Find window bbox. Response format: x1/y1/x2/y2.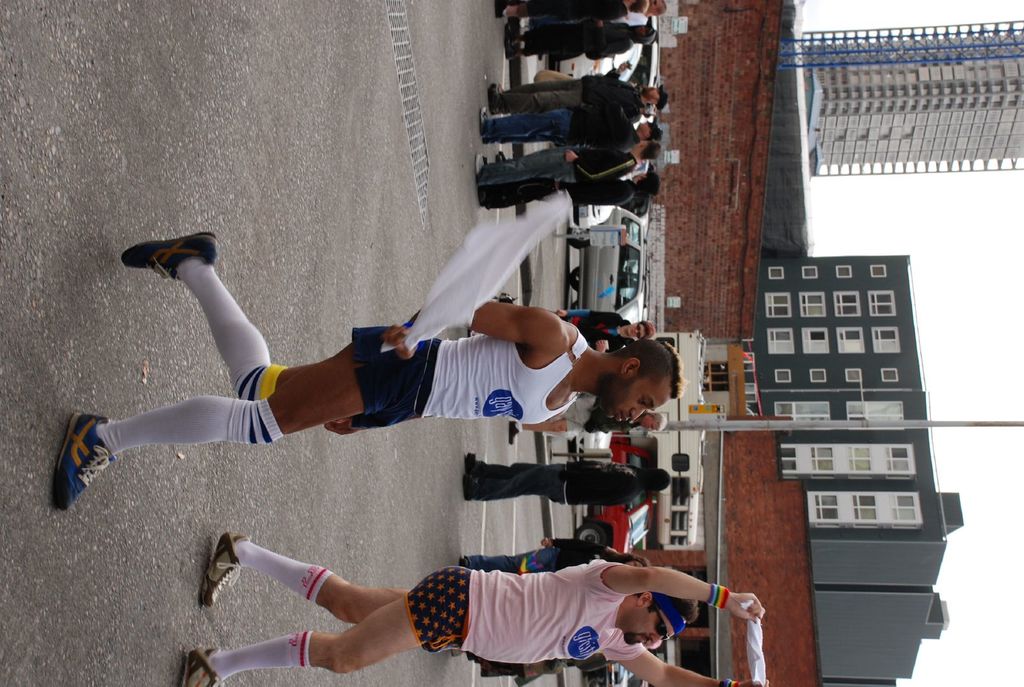
803/330/825/351.
